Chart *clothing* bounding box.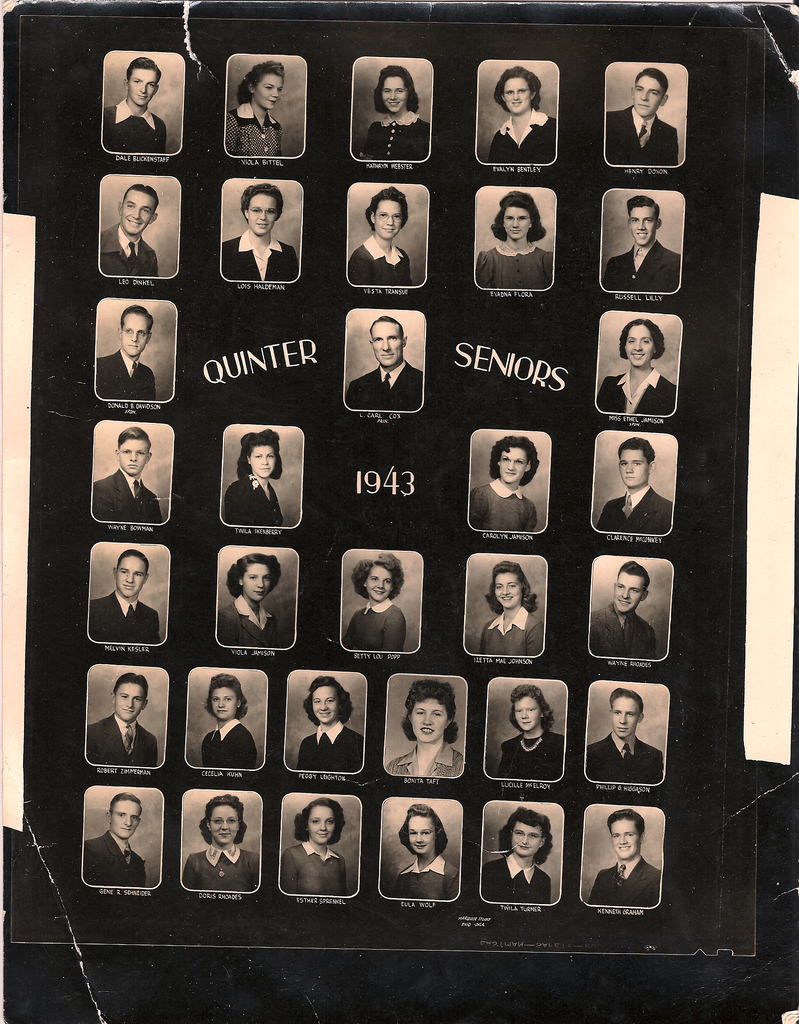
Charted: x1=96, y1=223, x2=159, y2=276.
